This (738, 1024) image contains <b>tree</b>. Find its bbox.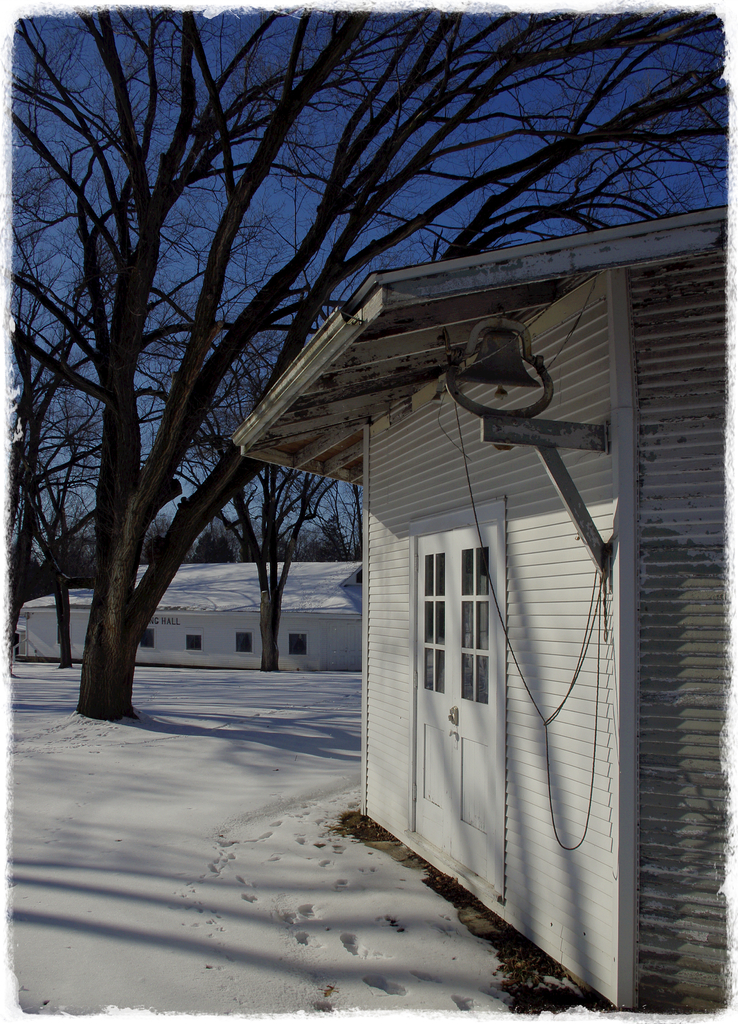
<bbox>31, 0, 616, 831</bbox>.
